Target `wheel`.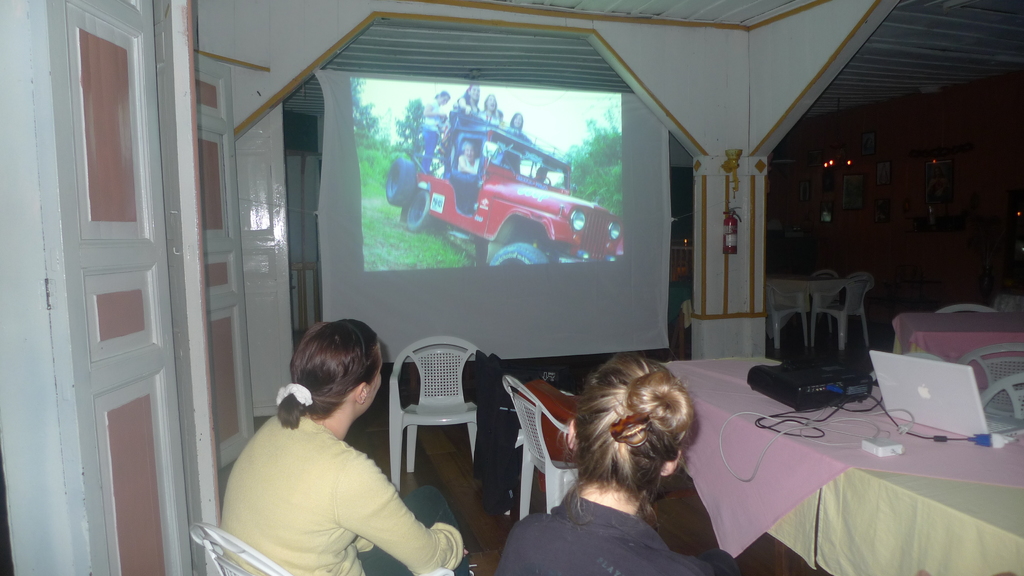
Target region: <bbox>405, 189, 434, 234</bbox>.
